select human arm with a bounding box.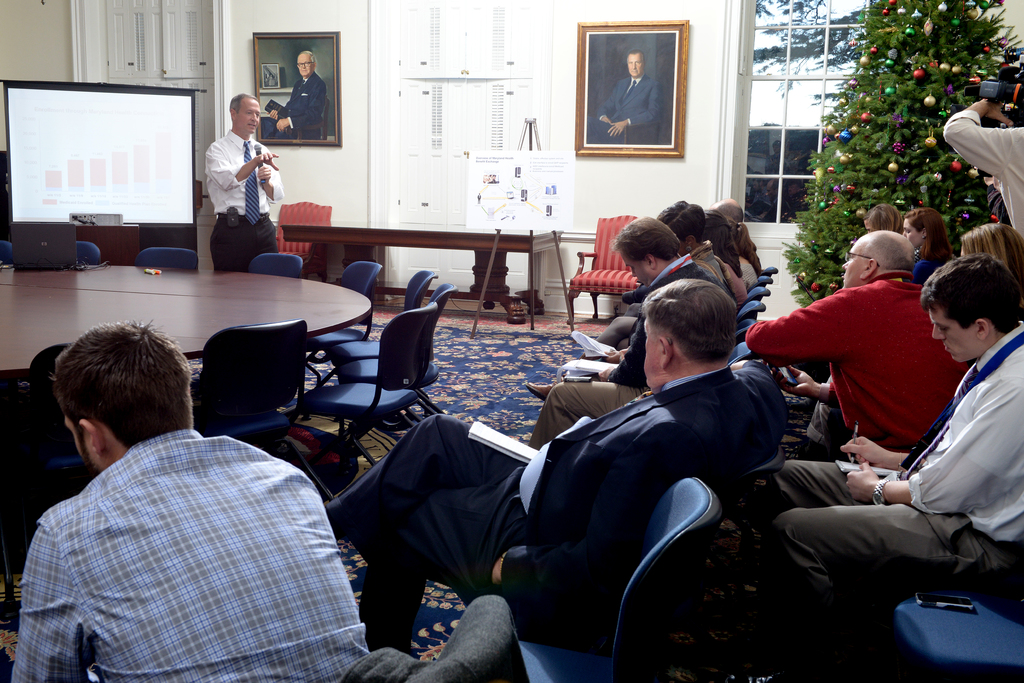
(x1=767, y1=362, x2=840, y2=406).
